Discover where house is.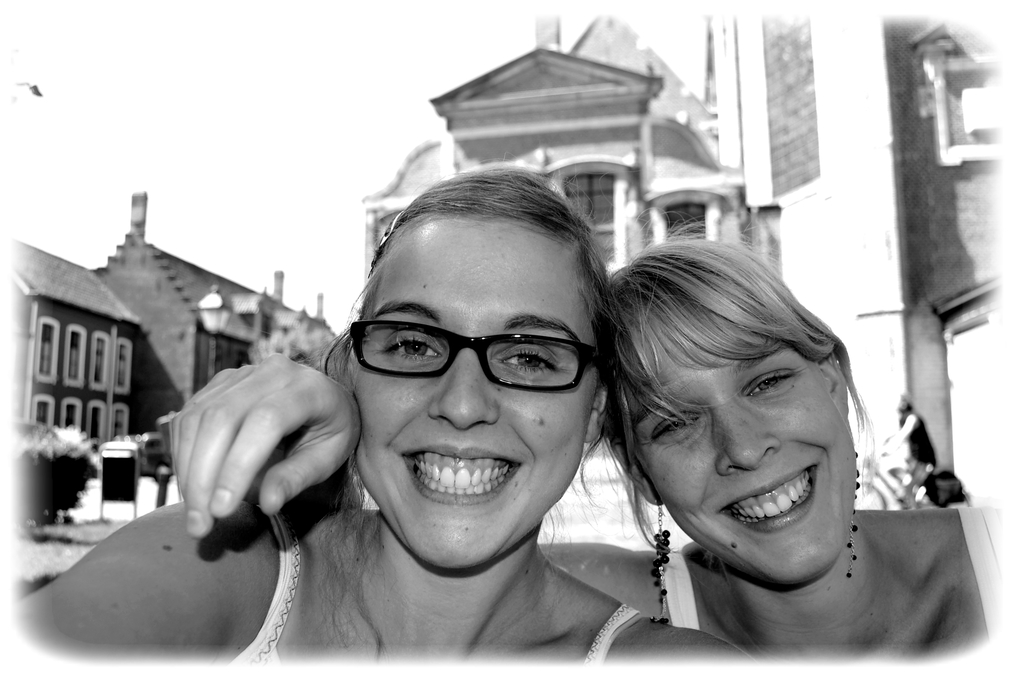
Discovered at 0 233 144 456.
